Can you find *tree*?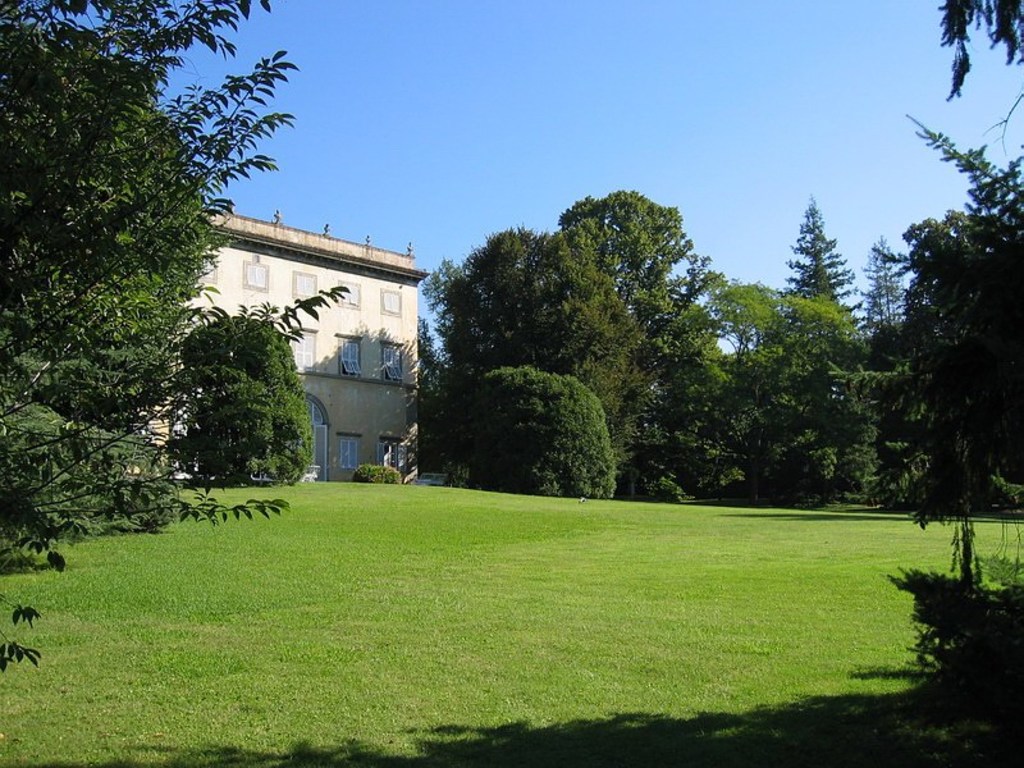
Yes, bounding box: locate(0, 0, 357, 672).
